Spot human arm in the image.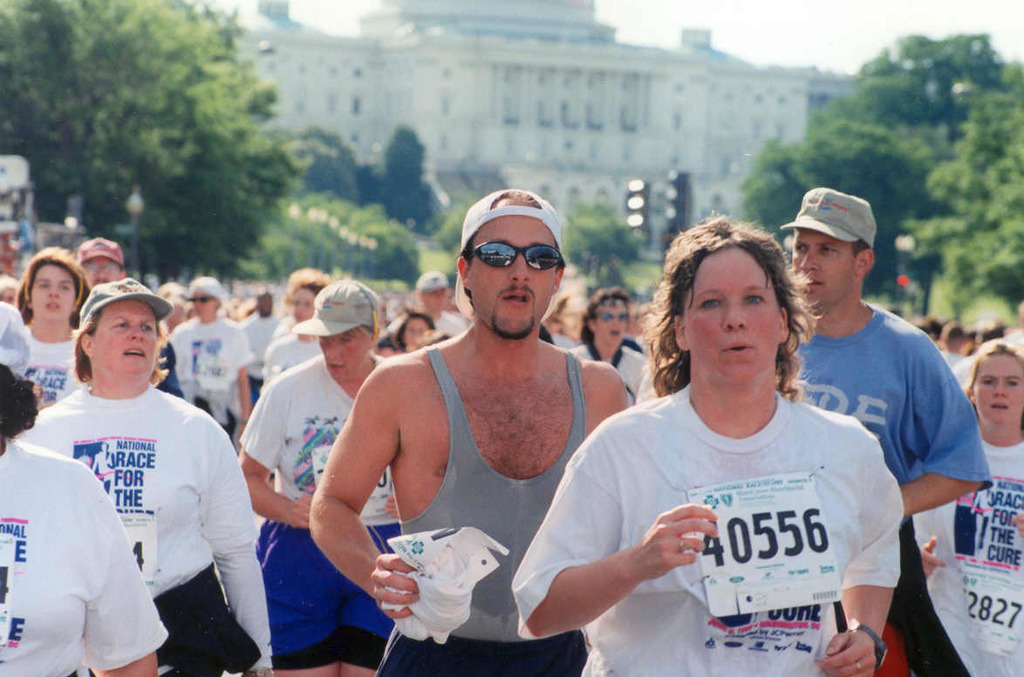
human arm found at 239:387:313:526.
